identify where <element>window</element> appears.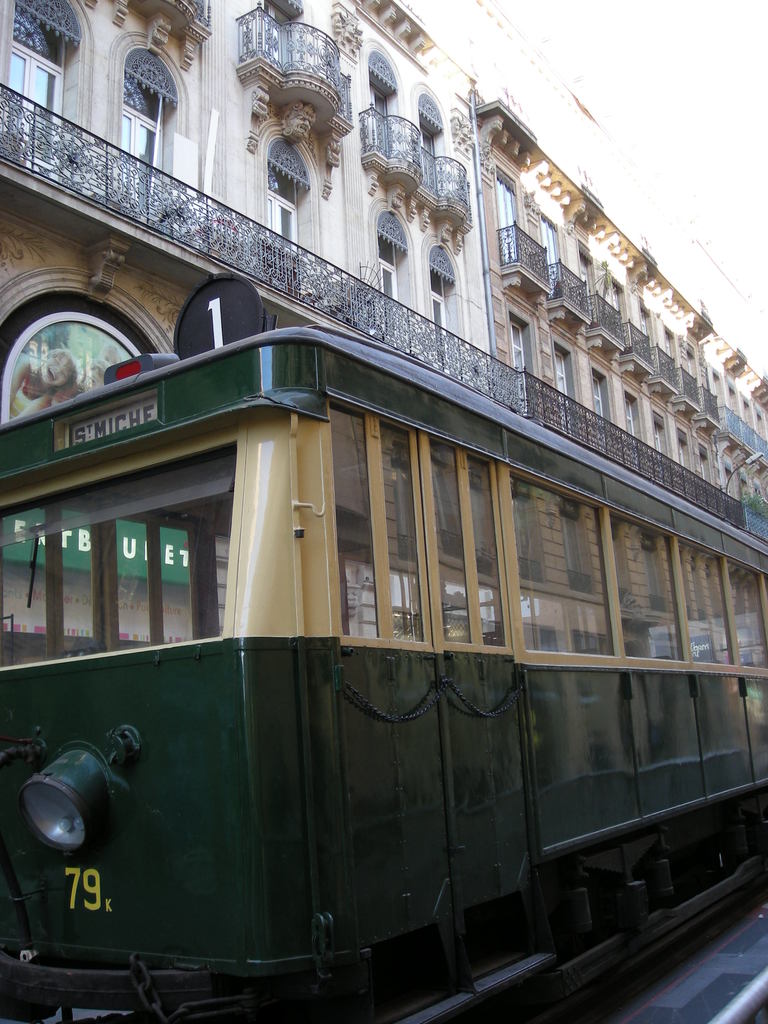
Appears at locate(513, 476, 617, 659).
